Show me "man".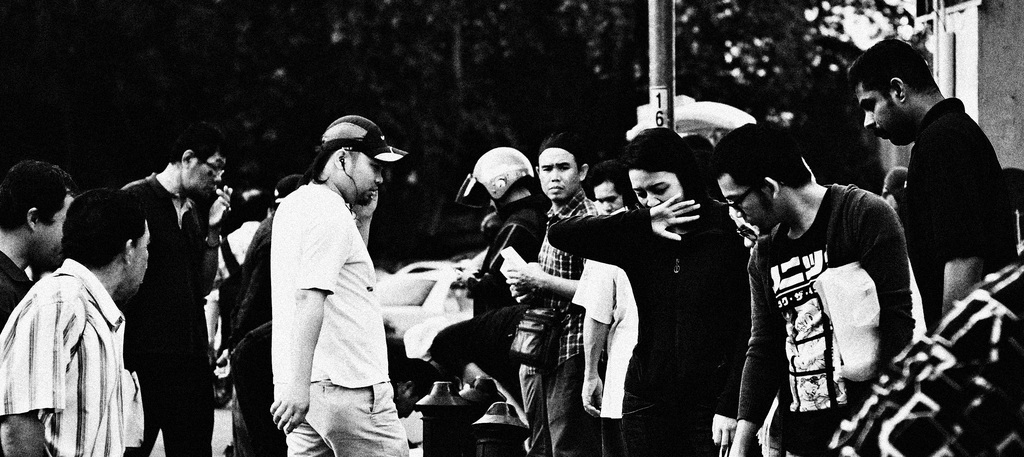
"man" is here: <region>449, 145, 553, 390</region>.
